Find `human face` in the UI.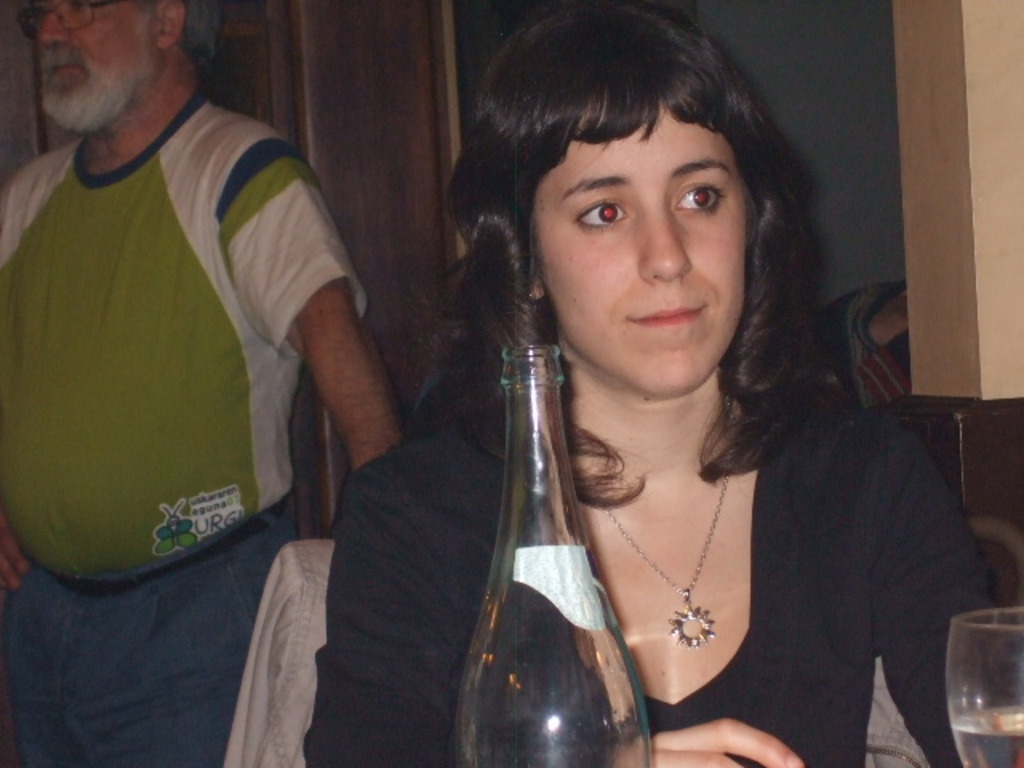
UI element at crop(38, 0, 157, 118).
